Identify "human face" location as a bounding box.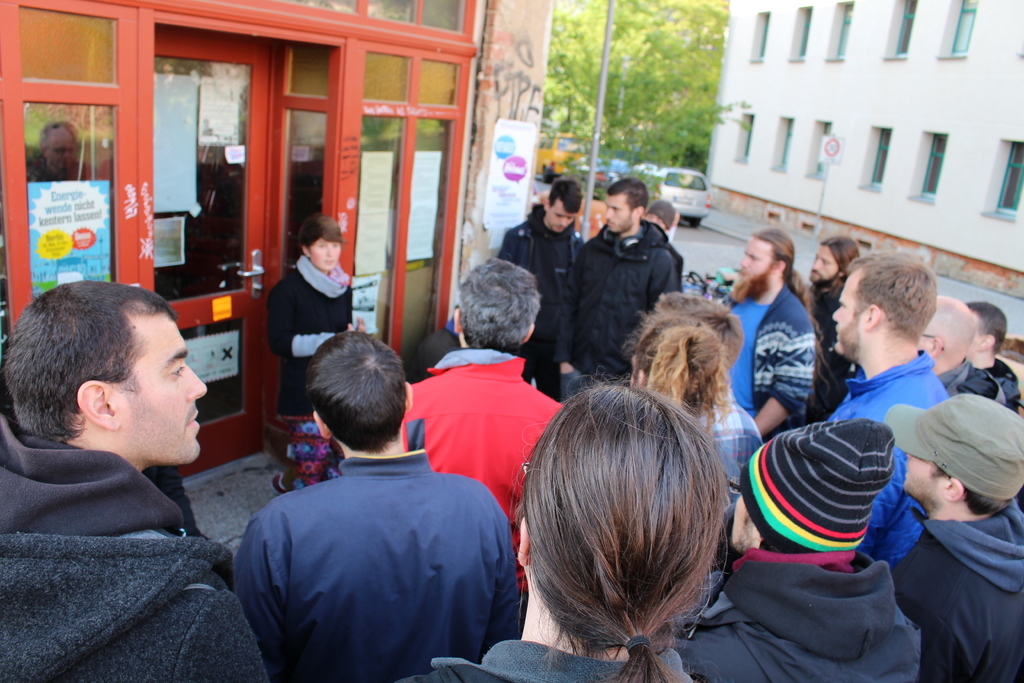
(833,267,868,347).
